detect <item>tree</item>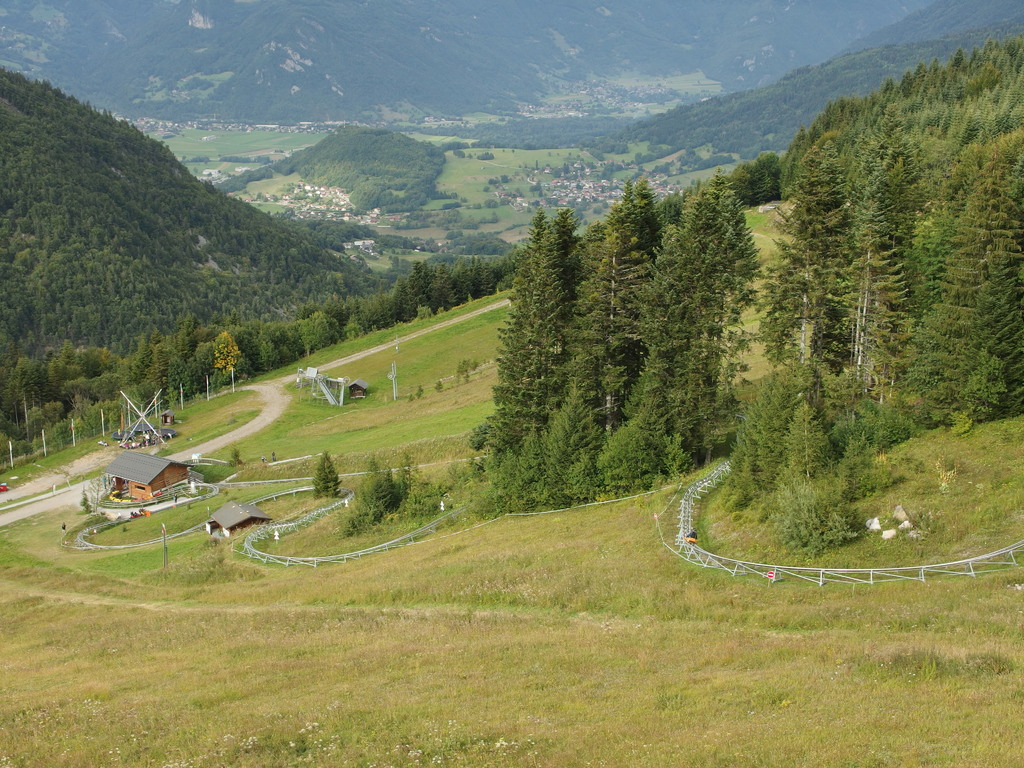
(left=488, top=207, right=572, bottom=437)
